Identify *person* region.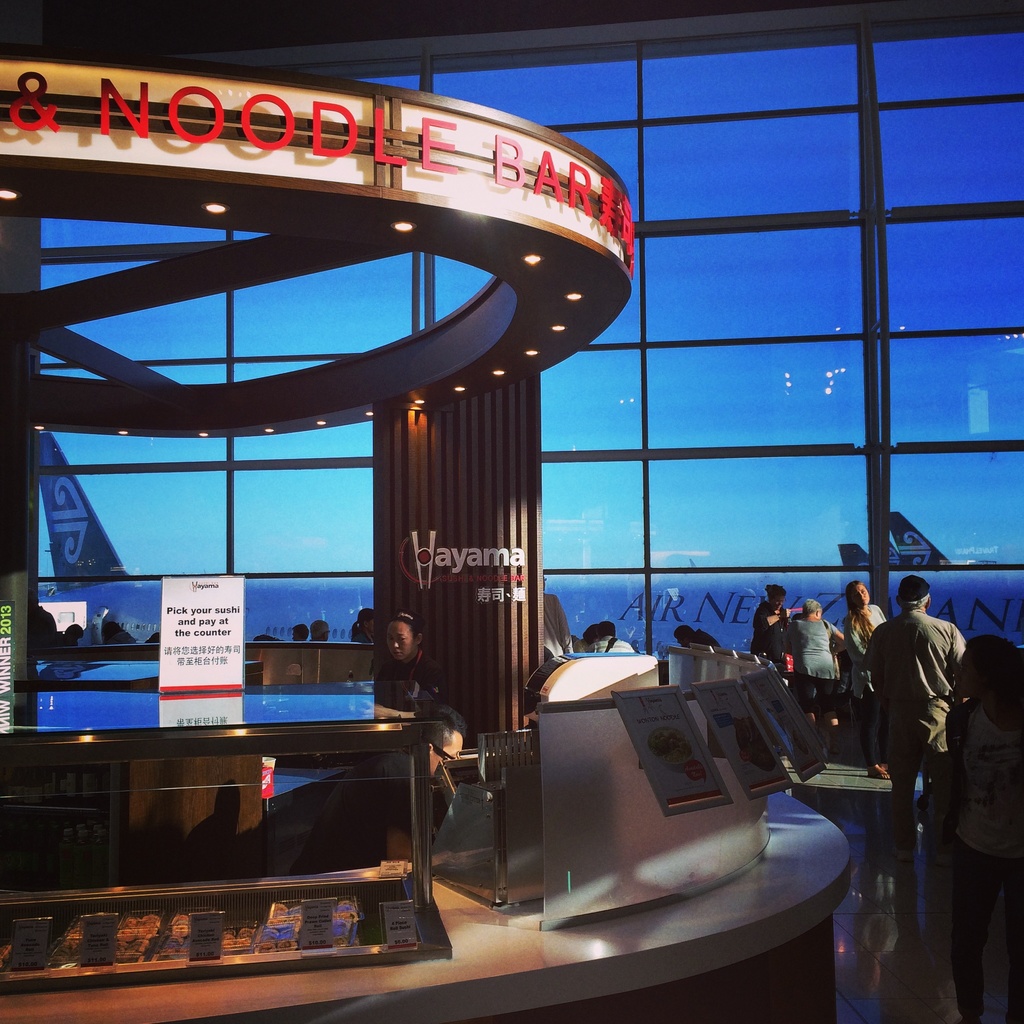
Region: <region>842, 577, 883, 684</region>.
